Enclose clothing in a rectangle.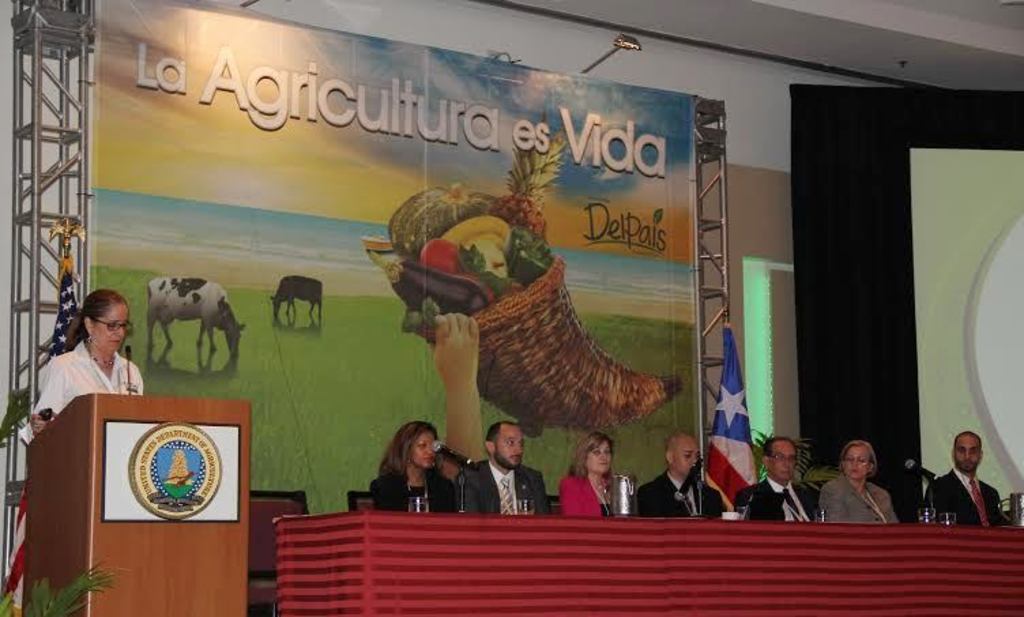
37,323,132,411.
